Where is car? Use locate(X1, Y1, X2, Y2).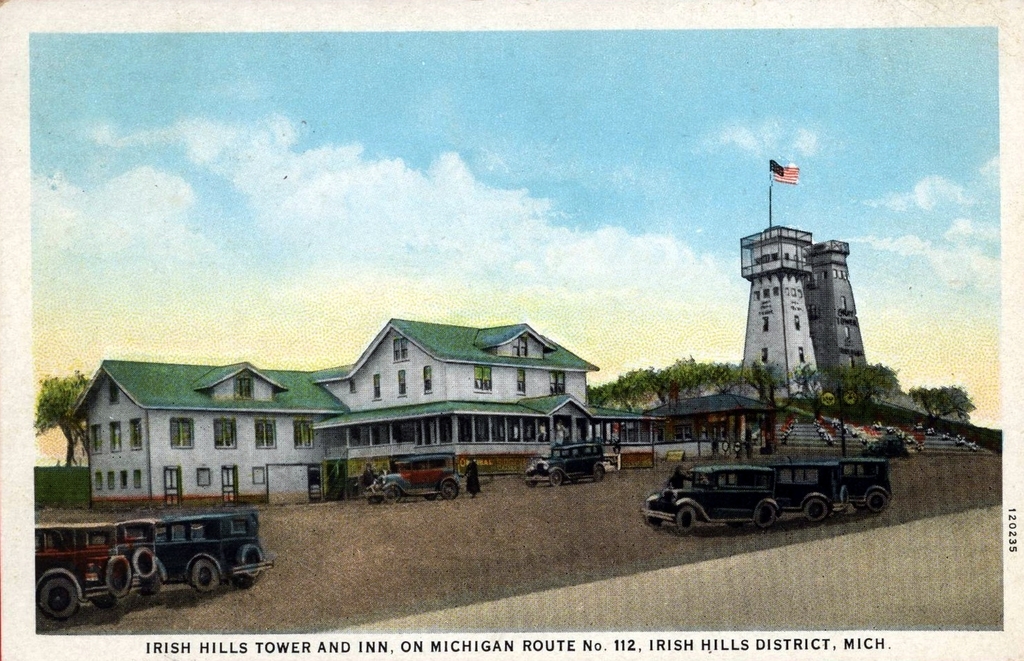
locate(361, 451, 459, 503).
